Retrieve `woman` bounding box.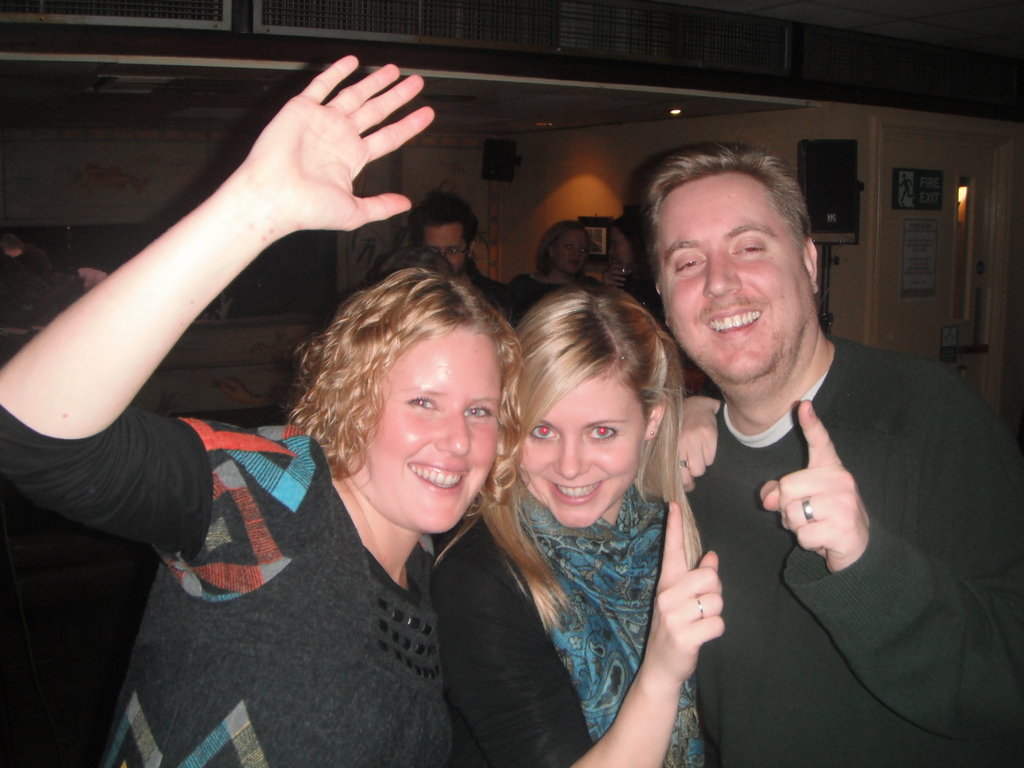
Bounding box: BBox(529, 218, 588, 304).
